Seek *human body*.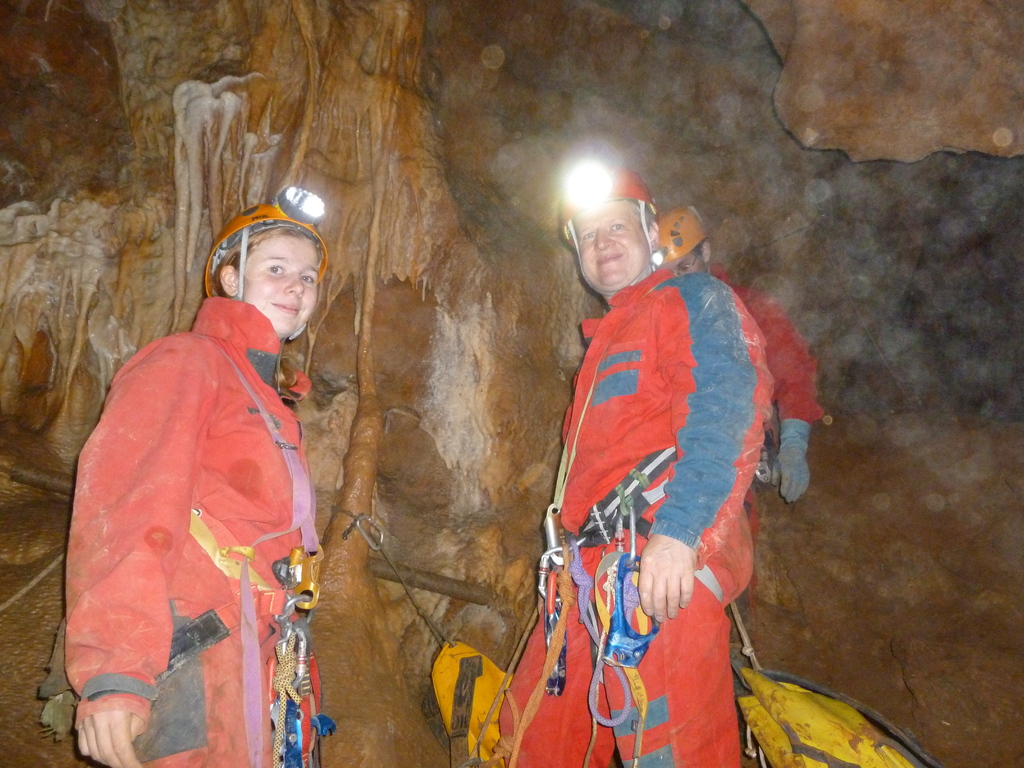
476 122 807 767.
